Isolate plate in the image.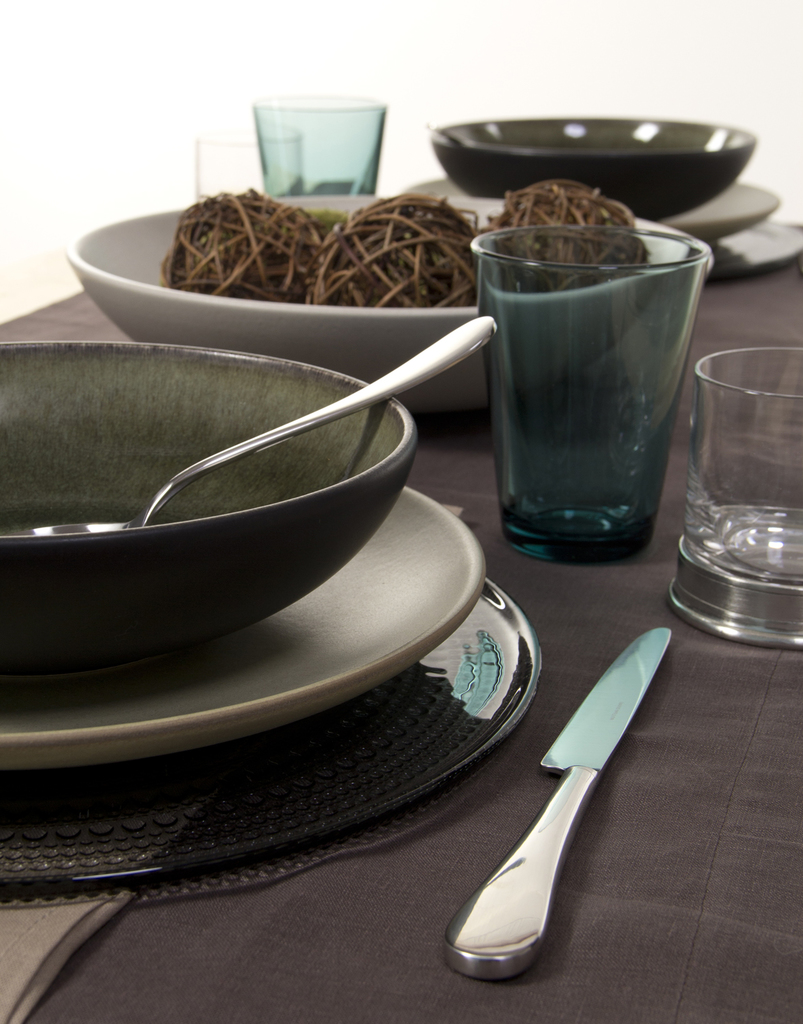
Isolated region: left=0, top=484, right=481, bottom=767.
